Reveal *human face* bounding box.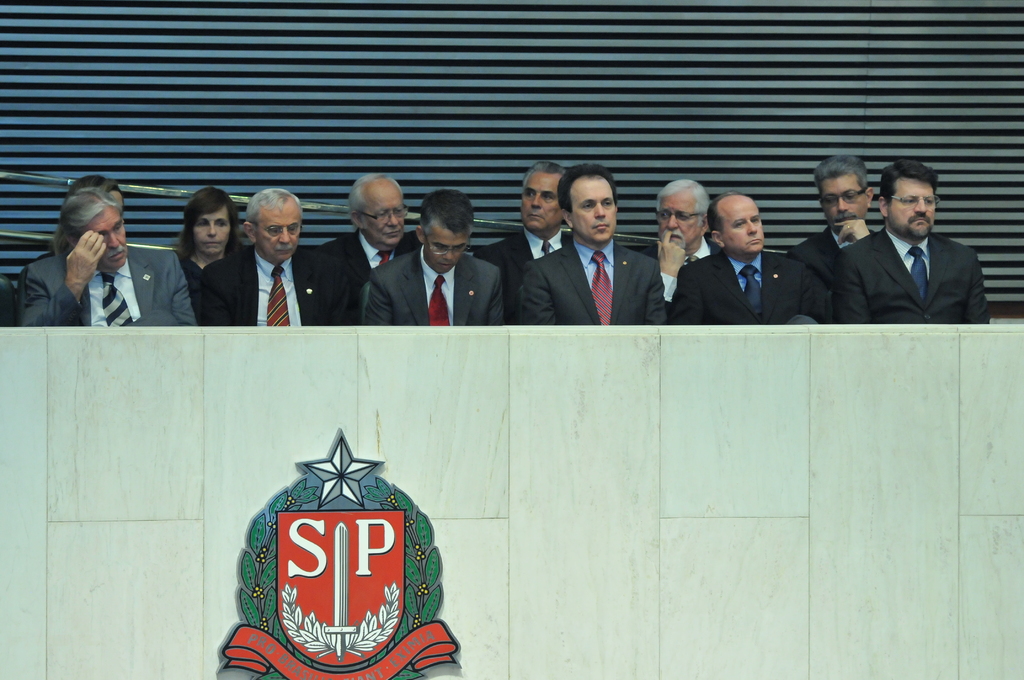
Revealed: 820,174,870,225.
